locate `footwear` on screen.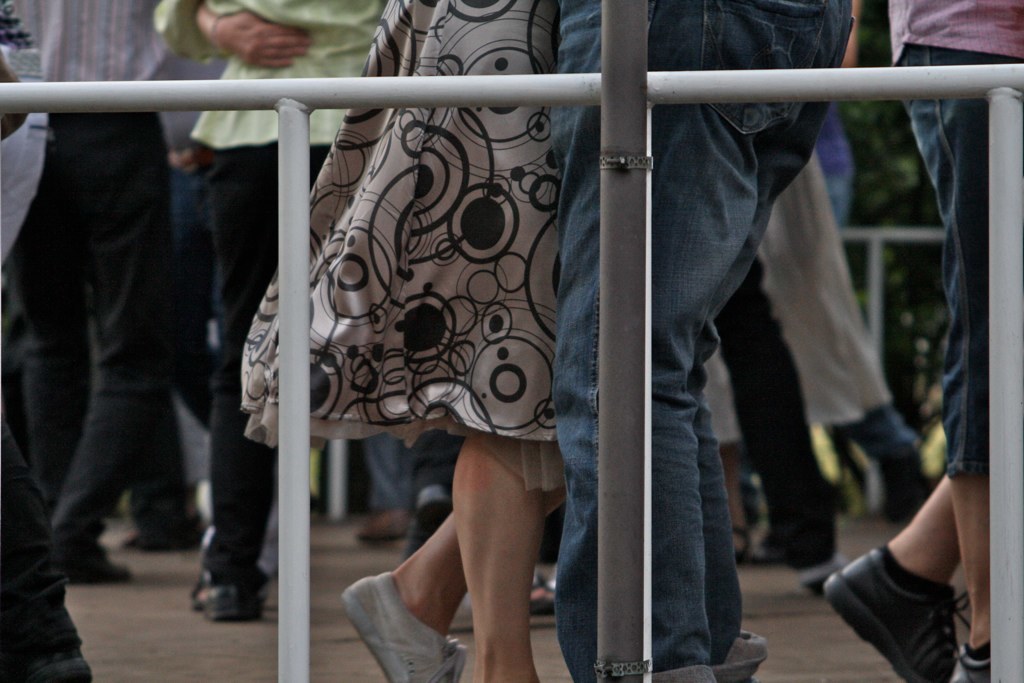
On screen at rect(192, 554, 268, 615).
